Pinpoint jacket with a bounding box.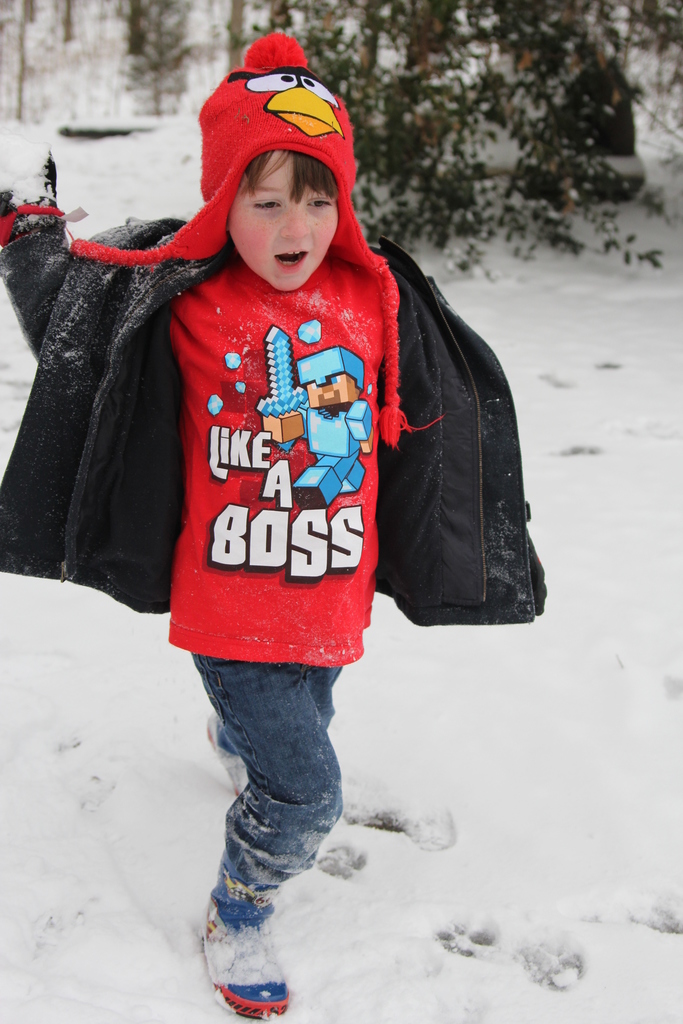
[0, 157, 547, 628].
